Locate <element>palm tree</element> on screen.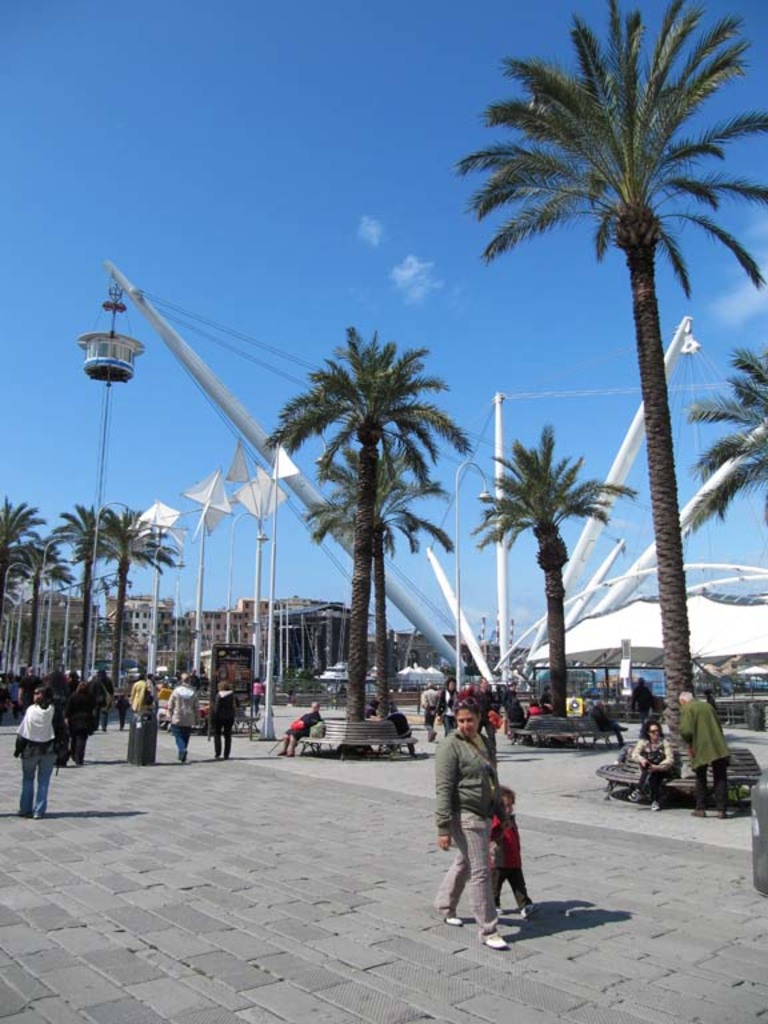
On screen at {"left": 315, "top": 424, "right": 428, "bottom": 731}.
